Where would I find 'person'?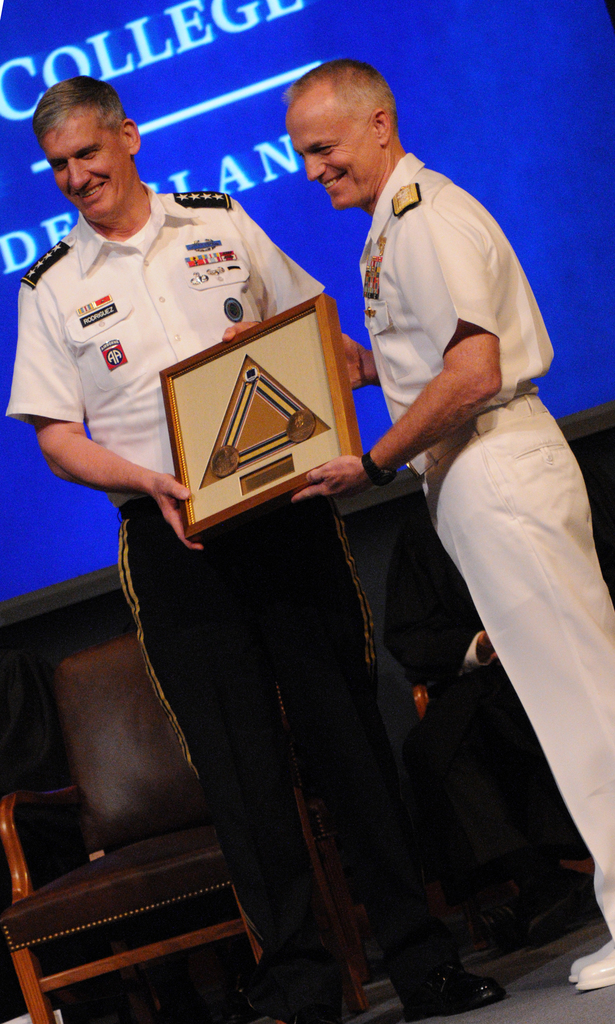
At x1=6 y1=82 x2=511 y2=1023.
